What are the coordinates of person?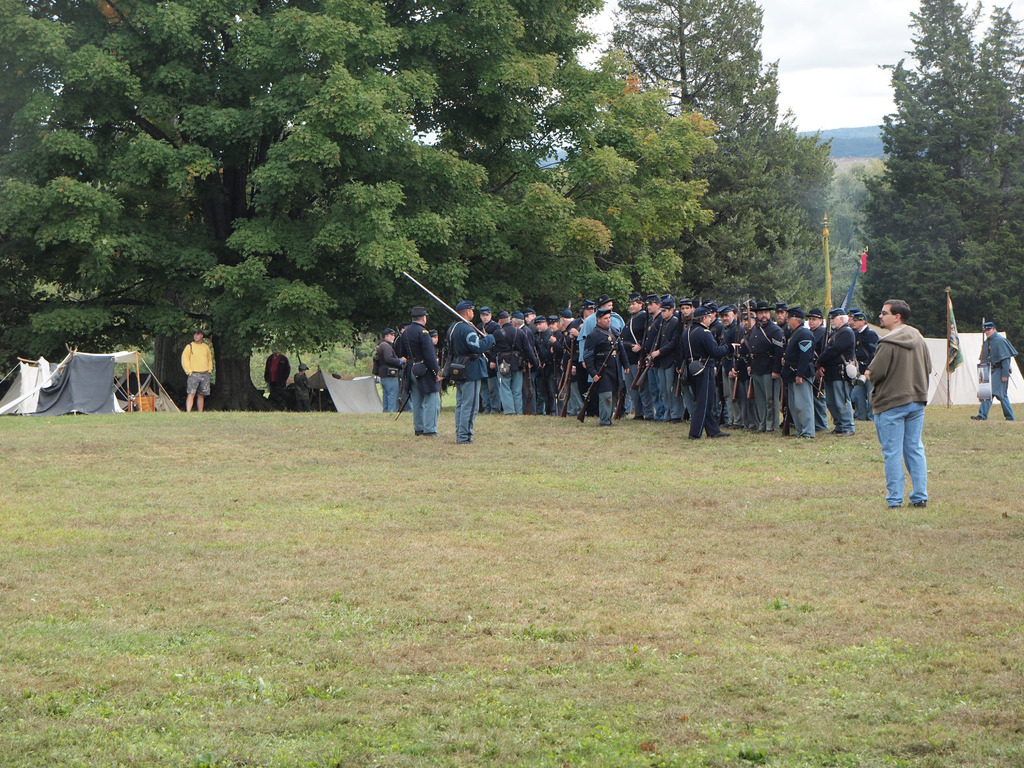
x1=696, y1=310, x2=732, y2=441.
